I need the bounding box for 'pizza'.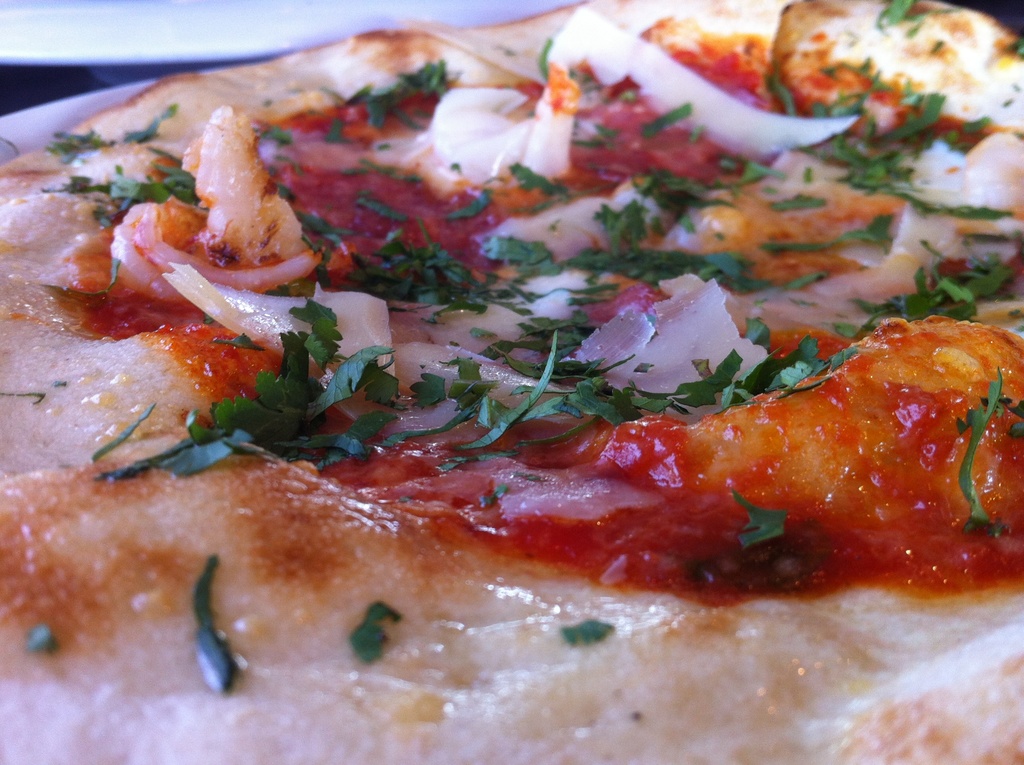
Here it is: x1=0 y1=5 x2=1012 y2=764.
